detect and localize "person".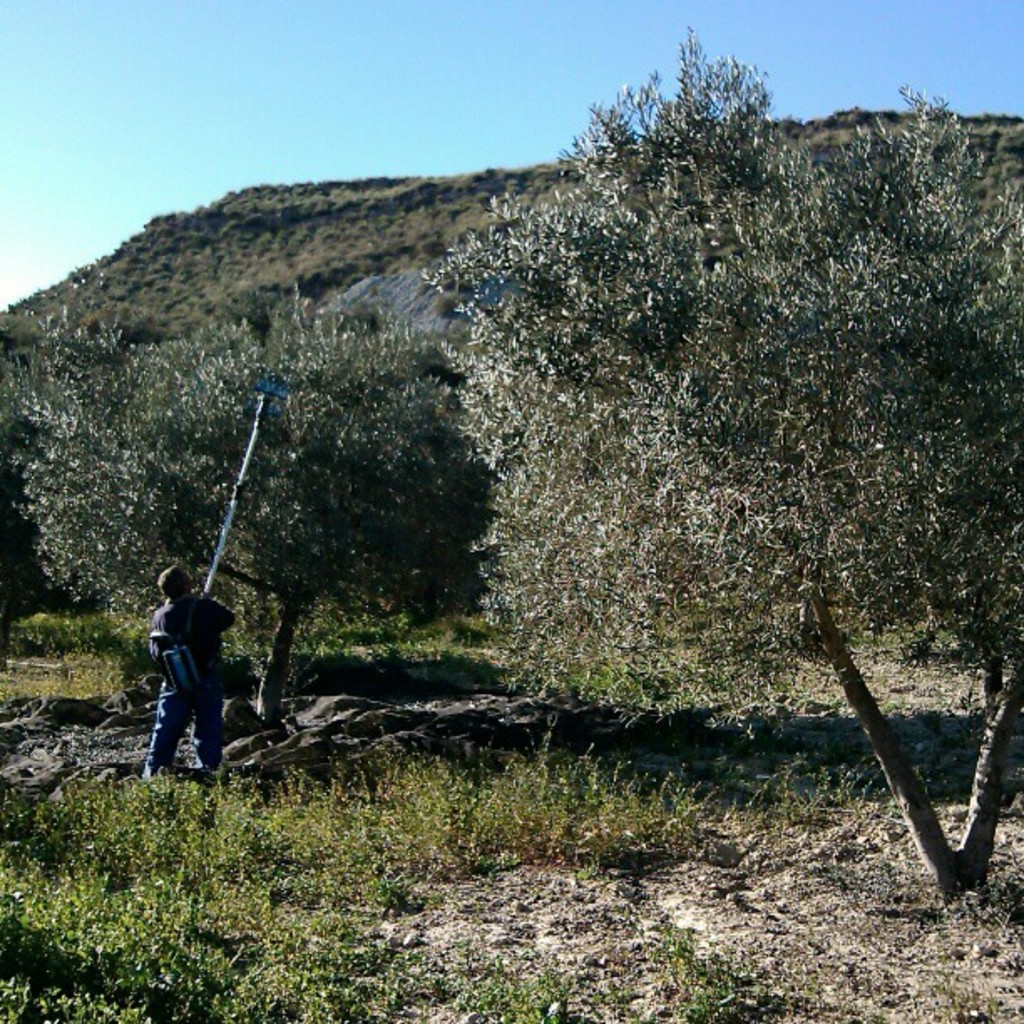
Localized at 132, 559, 238, 785.
